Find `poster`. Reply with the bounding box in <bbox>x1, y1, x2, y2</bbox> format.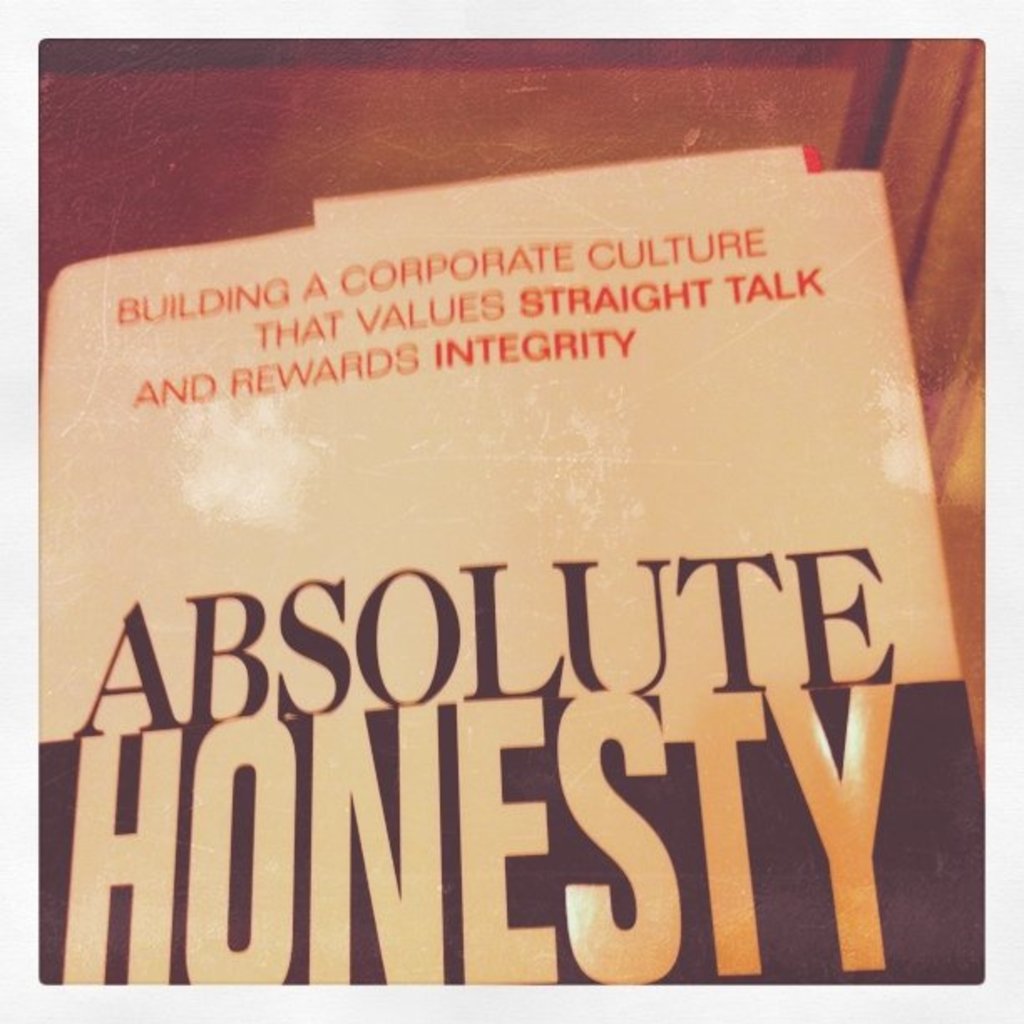
<bbox>40, 42, 986, 980</bbox>.
